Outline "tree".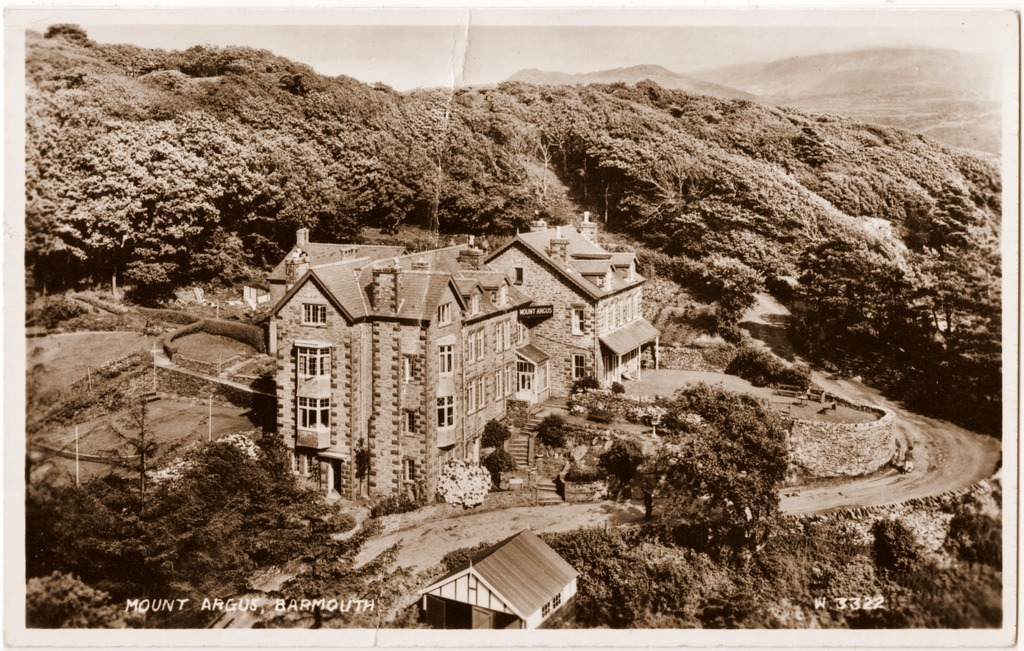
Outline: (23,398,416,624).
